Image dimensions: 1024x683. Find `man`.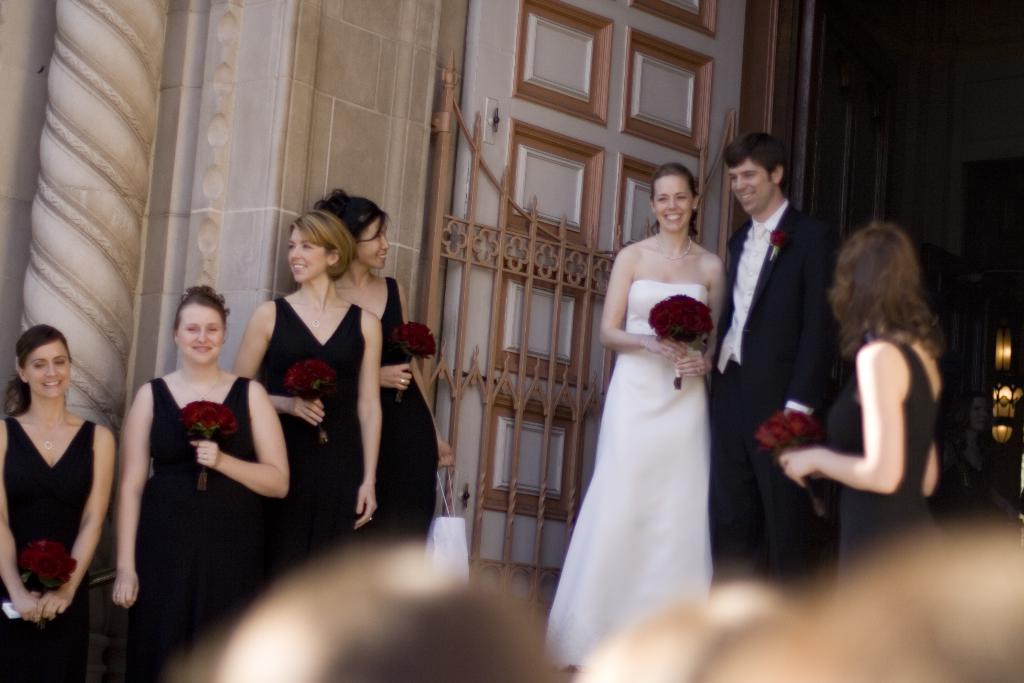
(712,138,836,614).
